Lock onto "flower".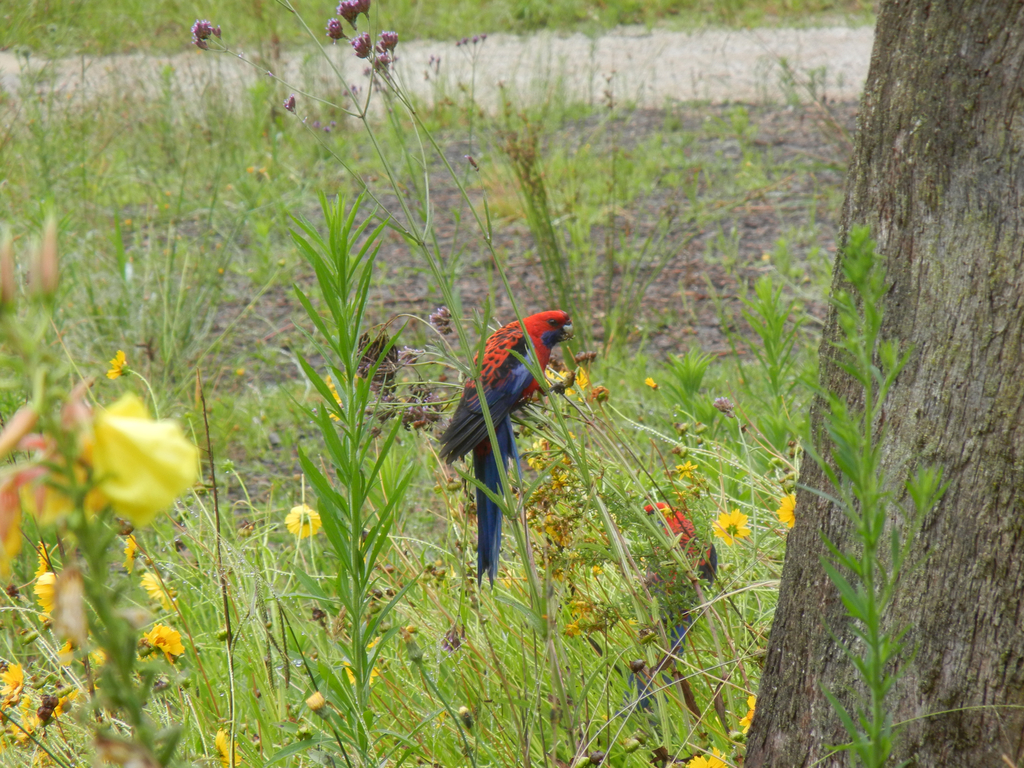
Locked: {"x1": 212, "y1": 725, "x2": 242, "y2": 767}.
